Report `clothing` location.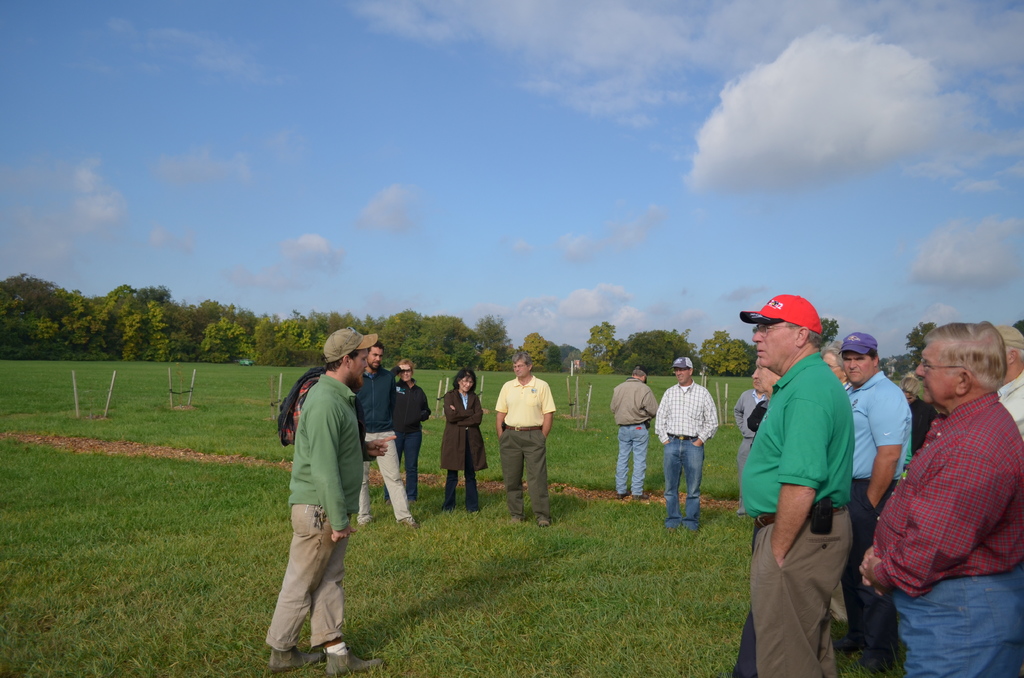
Report: (x1=500, y1=428, x2=553, y2=520).
